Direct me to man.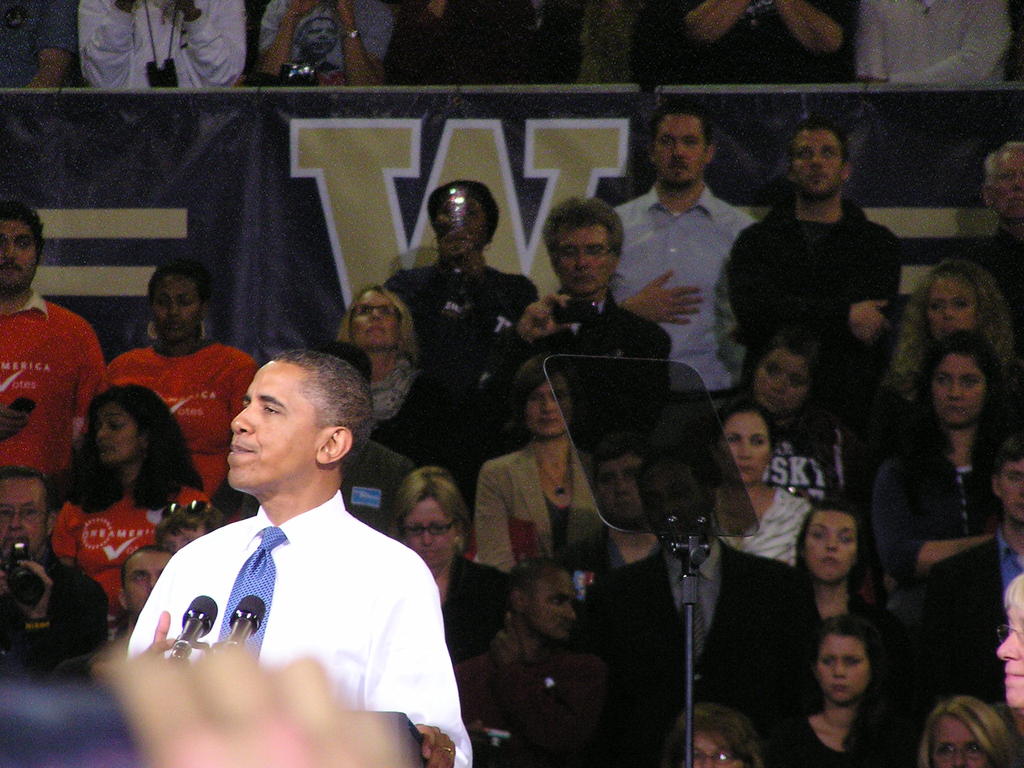
Direction: <box>967,135,1023,328</box>.
